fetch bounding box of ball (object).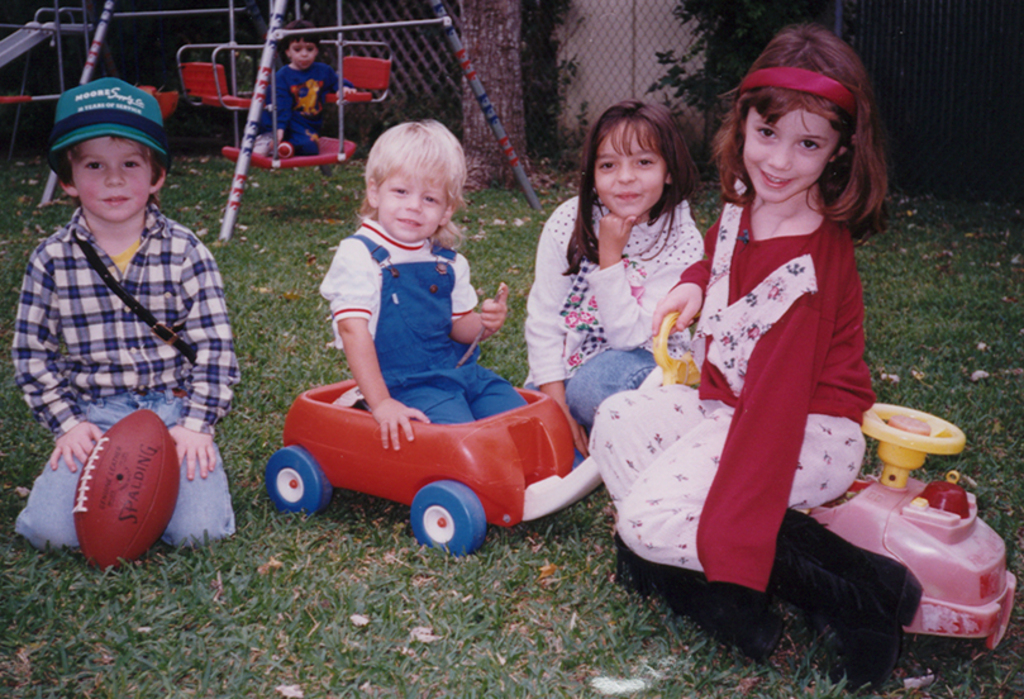
Bbox: <bbox>68, 414, 184, 569</bbox>.
